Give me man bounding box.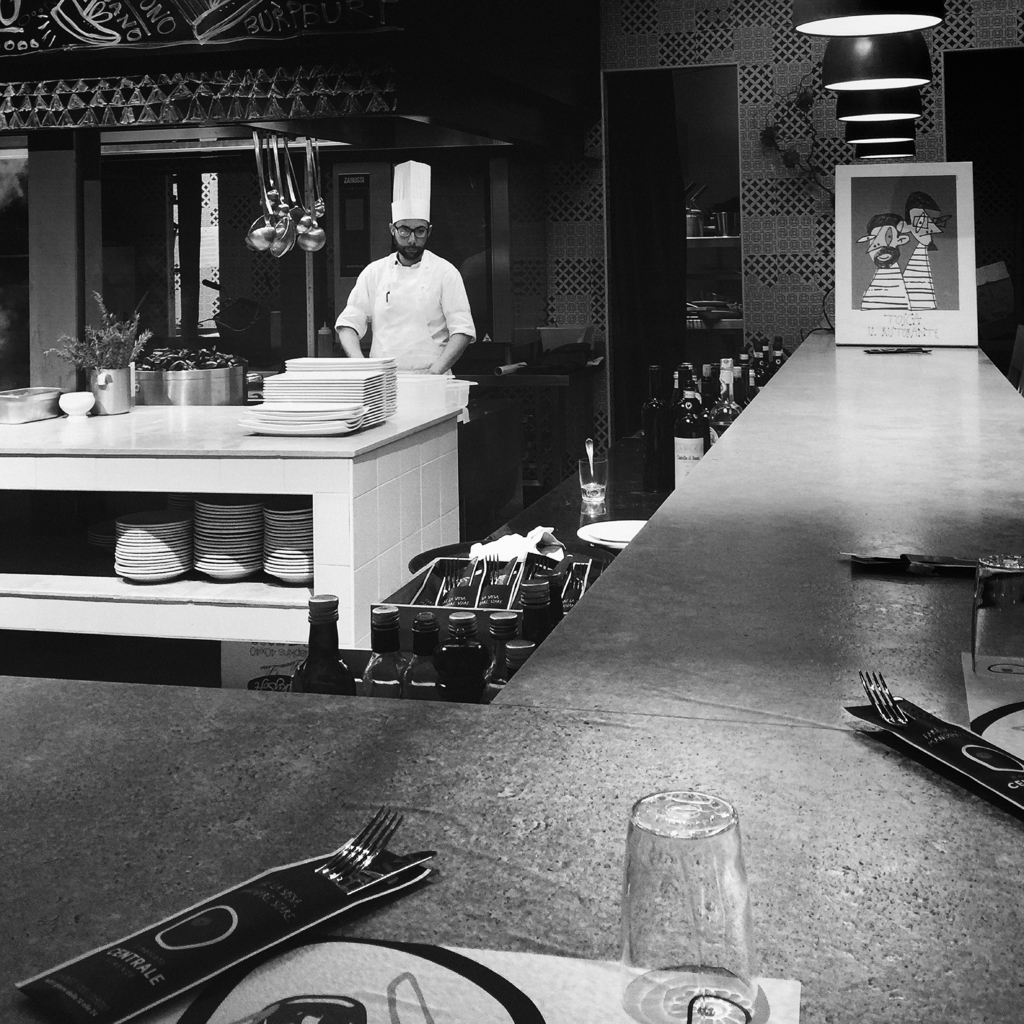
bbox=[860, 214, 914, 309].
